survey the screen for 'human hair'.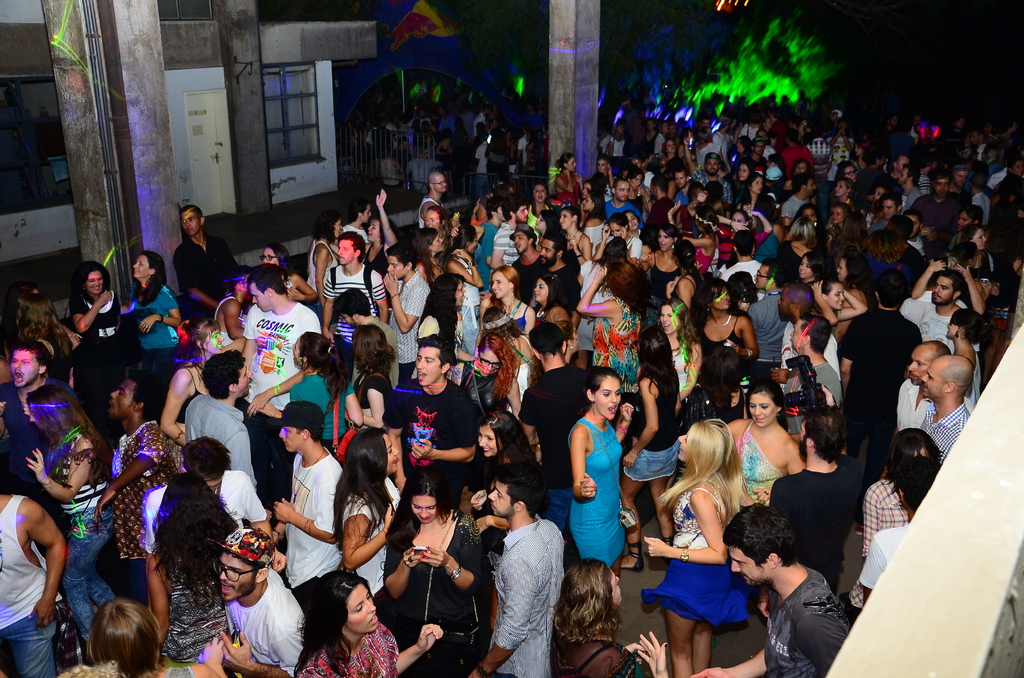
Survey found: x1=749, y1=380, x2=797, y2=437.
